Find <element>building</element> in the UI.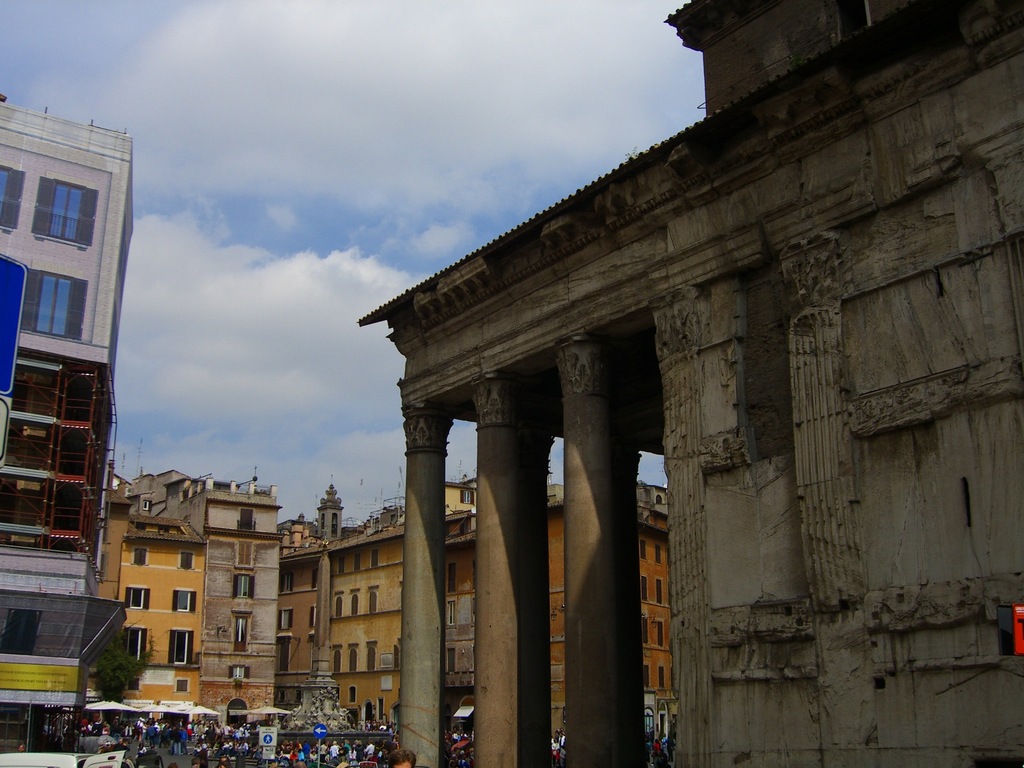
UI element at 80:470:204:705.
